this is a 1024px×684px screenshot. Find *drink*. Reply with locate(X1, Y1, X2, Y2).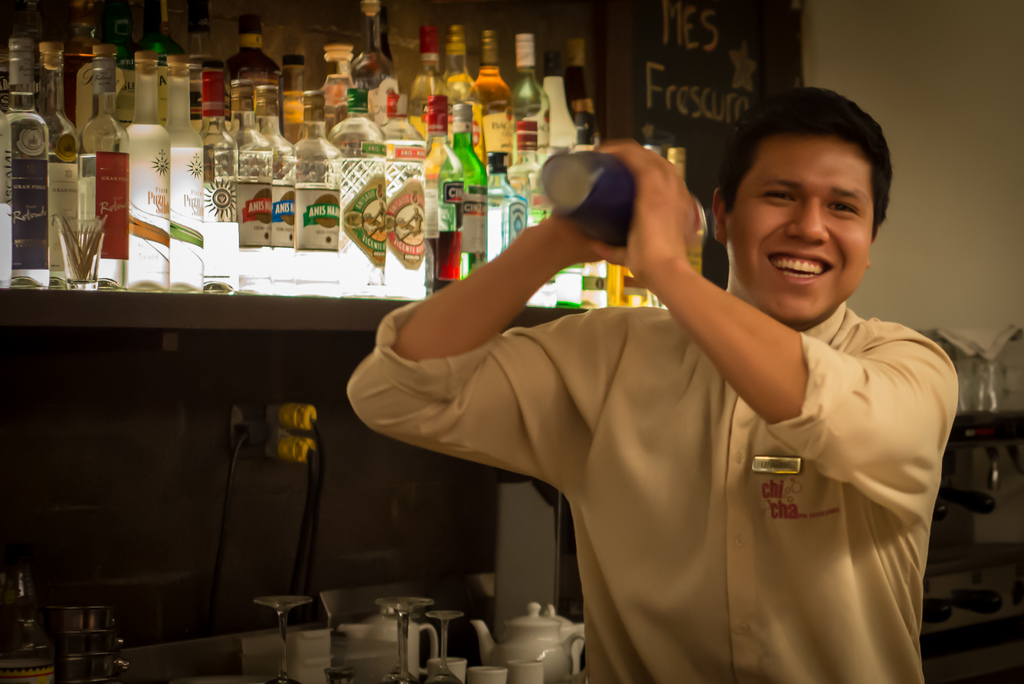
locate(387, 136, 428, 304).
